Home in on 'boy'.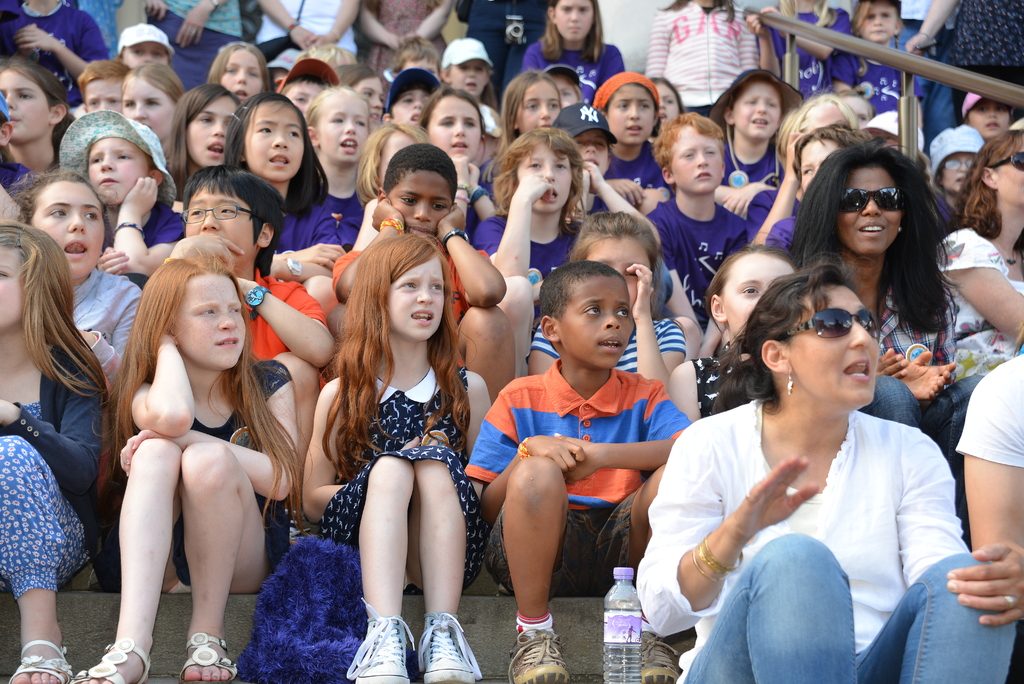
Homed in at region(463, 248, 684, 627).
